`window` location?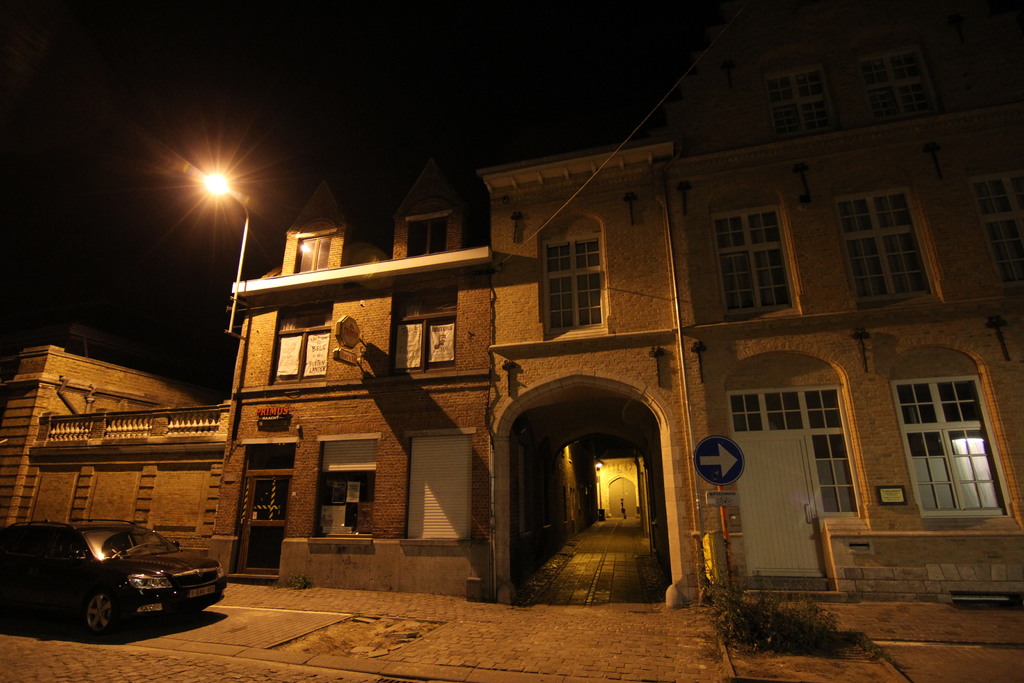
detection(392, 286, 461, 377)
